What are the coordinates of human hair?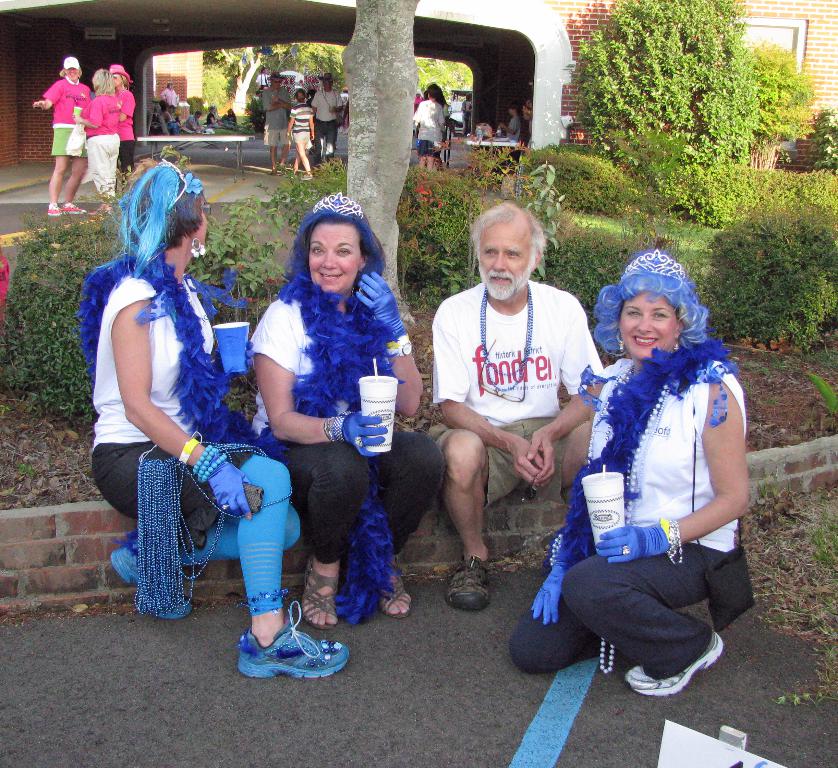
bbox=[174, 115, 179, 125].
